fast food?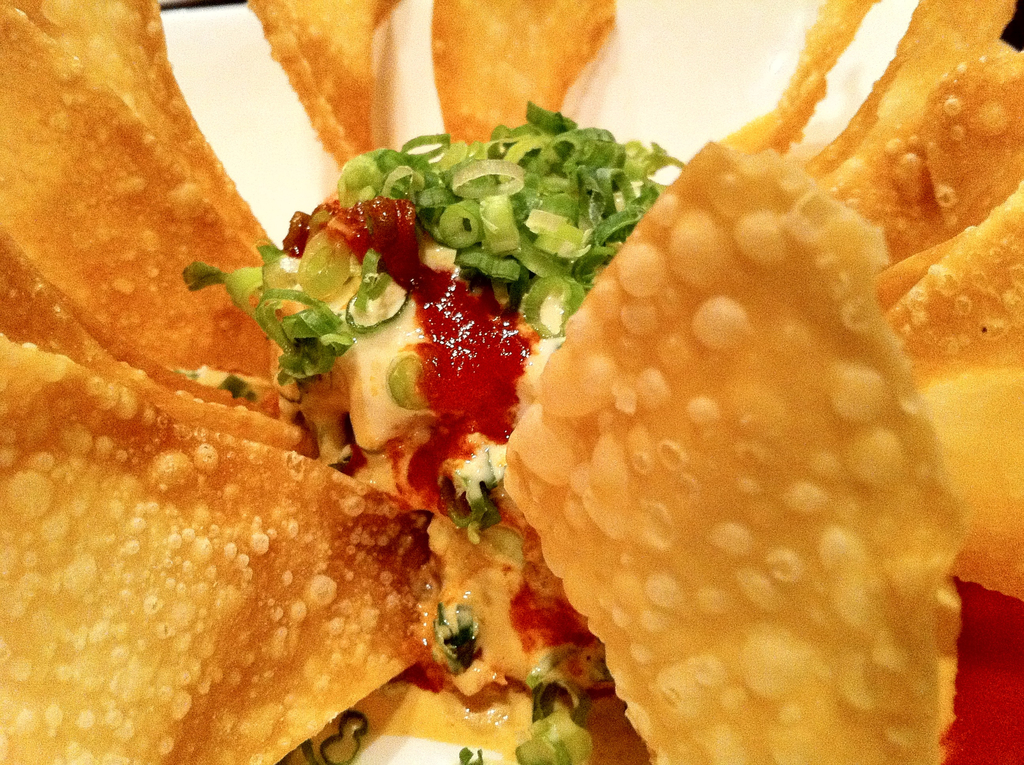
(left=19, top=90, right=998, bottom=764)
